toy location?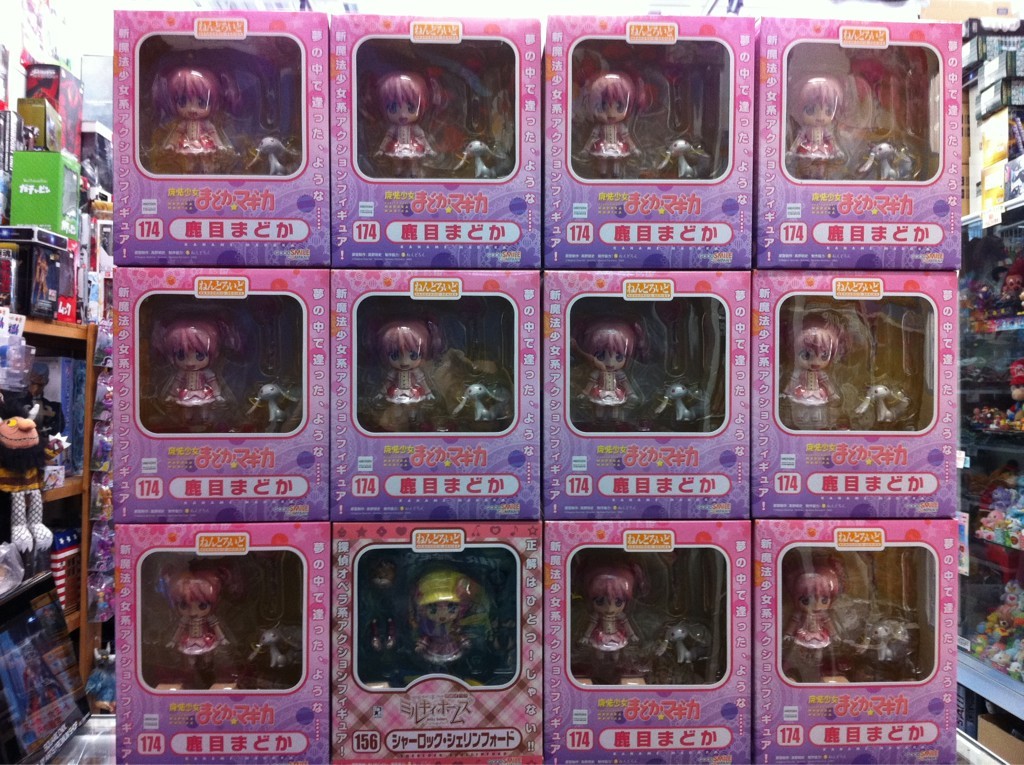
bbox=[569, 318, 649, 423]
